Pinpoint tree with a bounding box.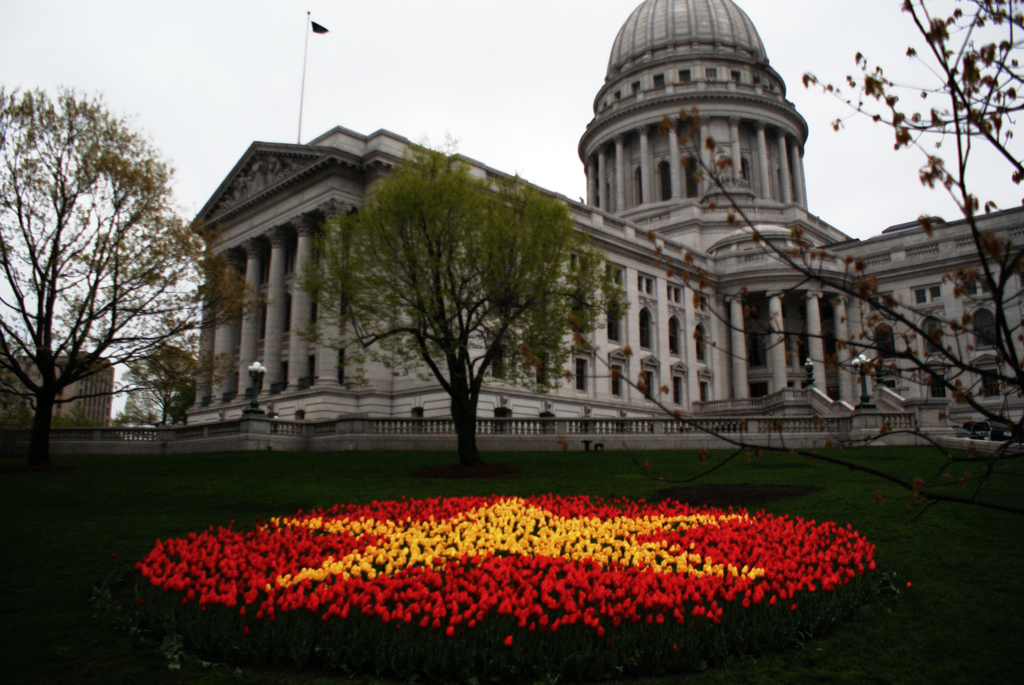
box(118, 316, 233, 420).
